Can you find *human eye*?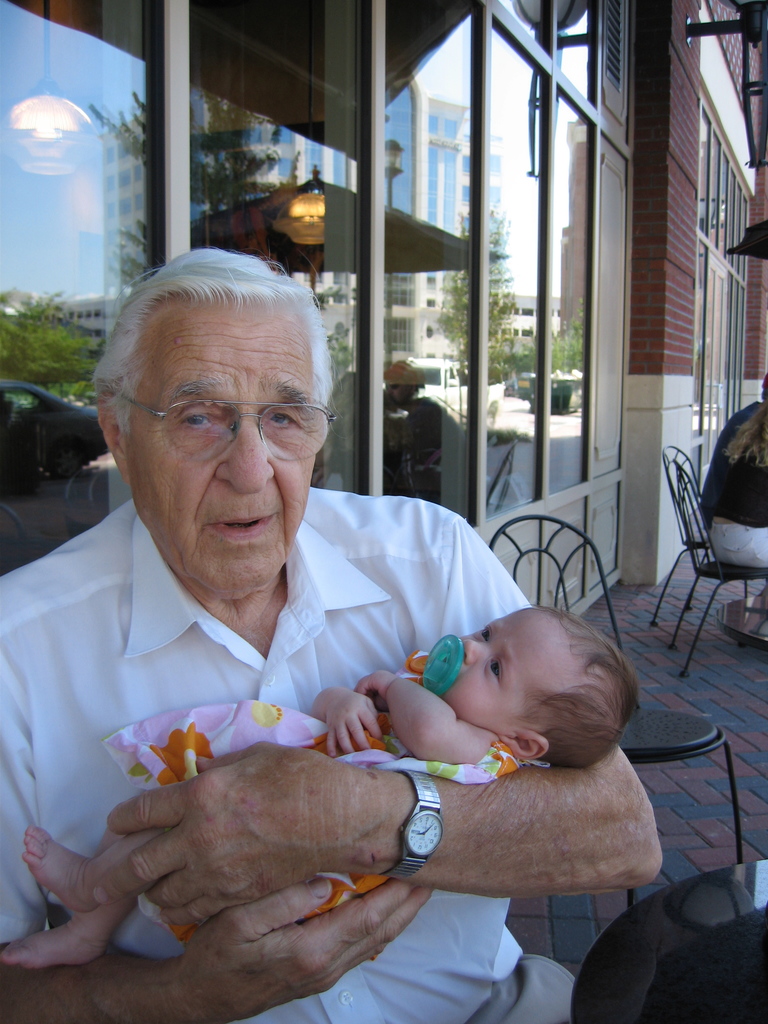
Yes, bounding box: select_region(476, 621, 495, 643).
